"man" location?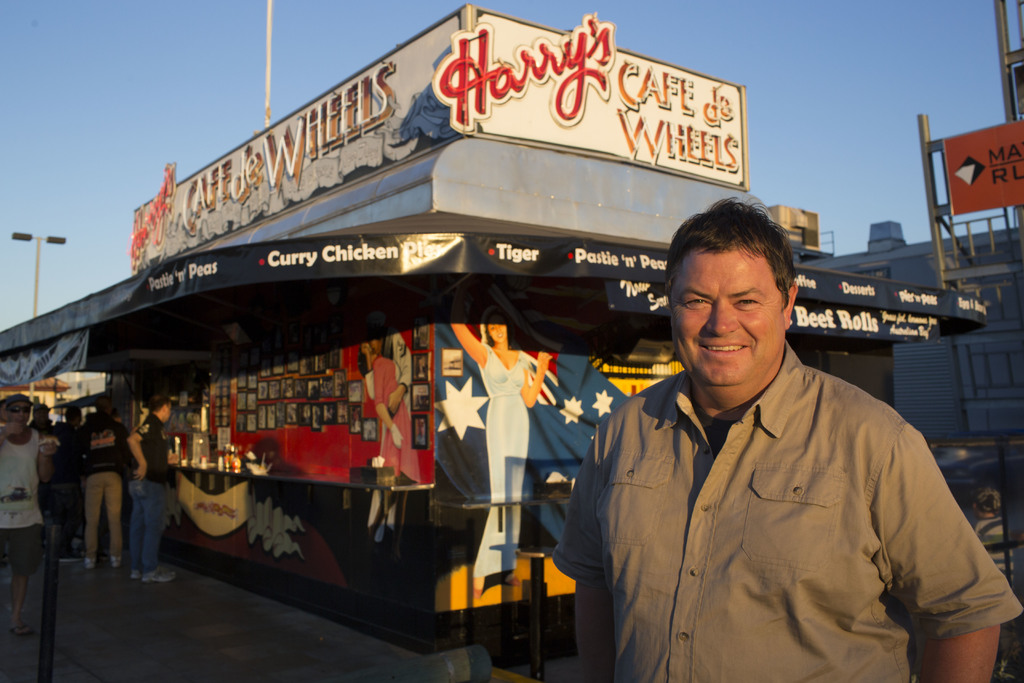
detection(58, 404, 86, 563)
